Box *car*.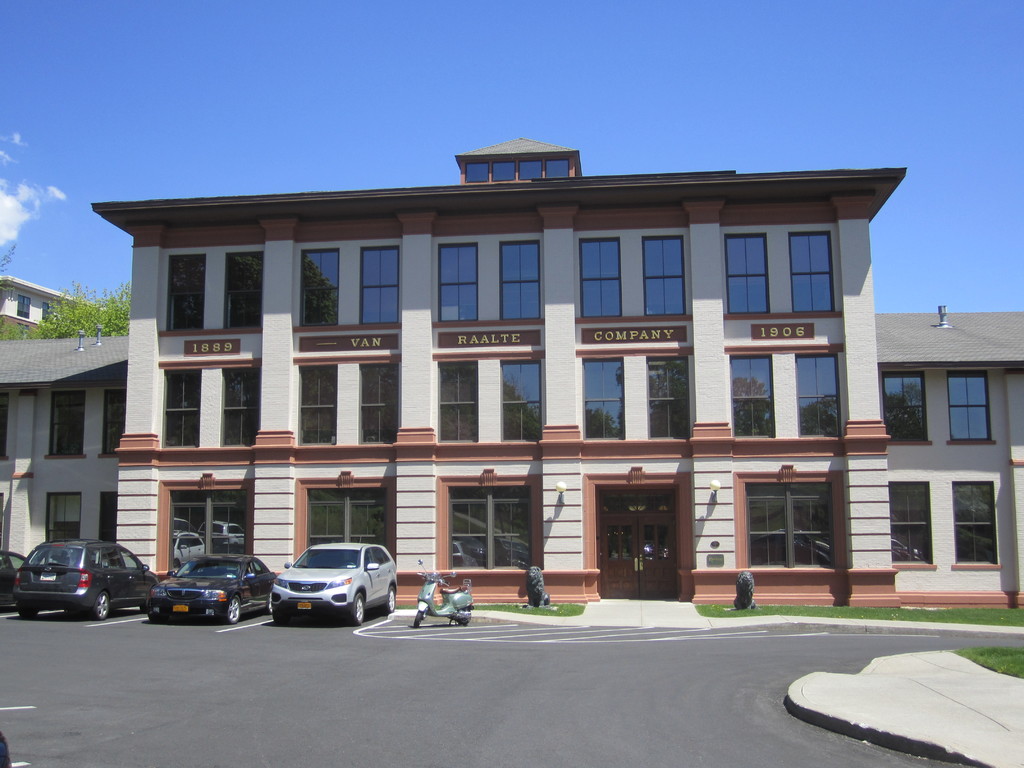
253:544:396:627.
